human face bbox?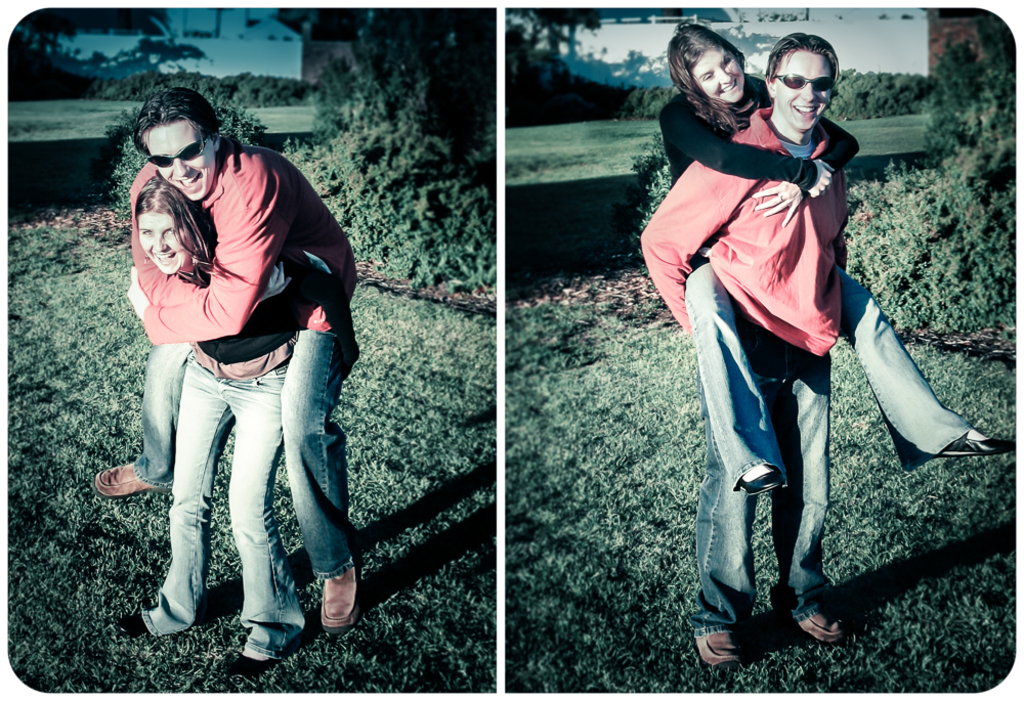
l=139, t=206, r=191, b=276
